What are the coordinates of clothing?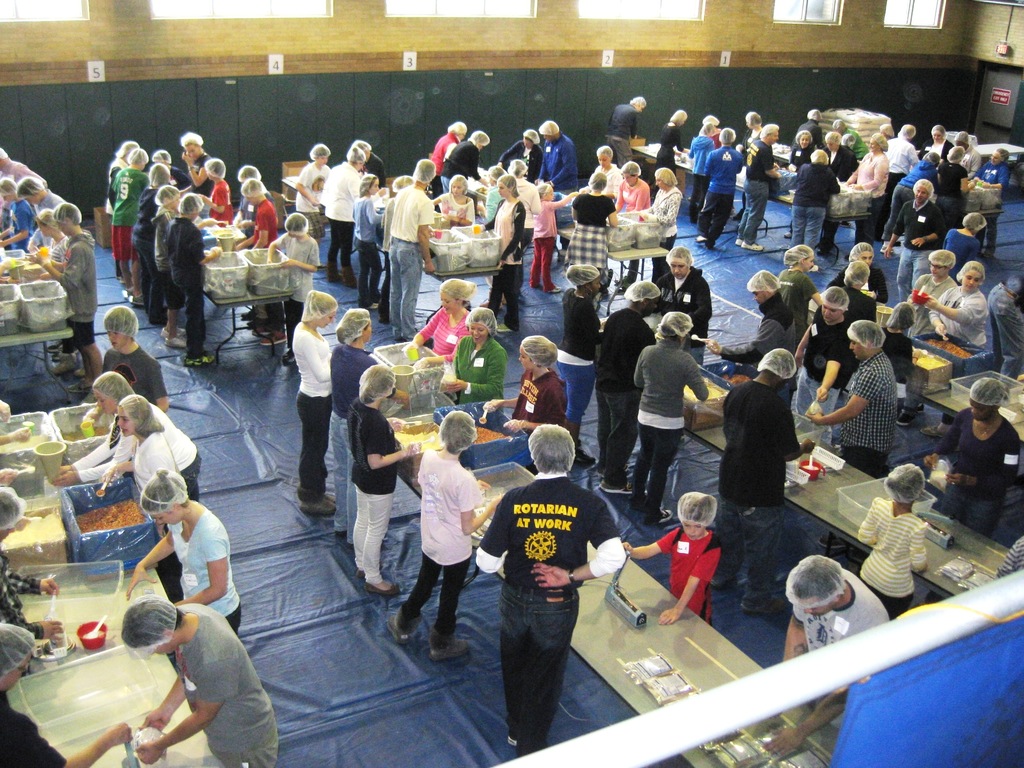
778/263/822/329.
